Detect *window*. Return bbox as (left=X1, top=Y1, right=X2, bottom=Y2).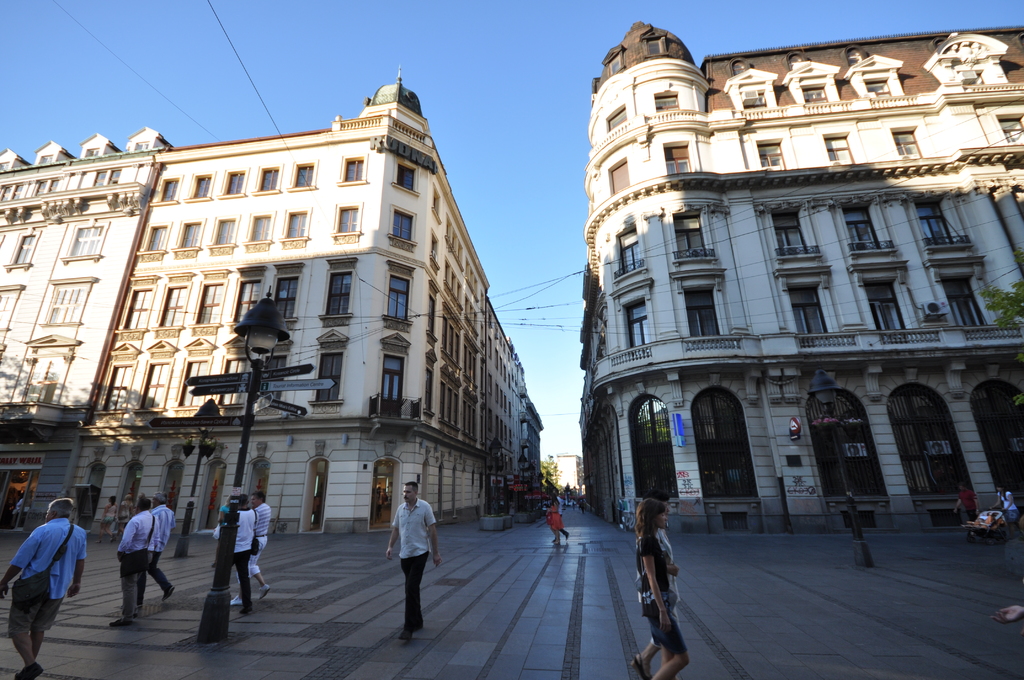
(left=757, top=140, right=786, bottom=175).
